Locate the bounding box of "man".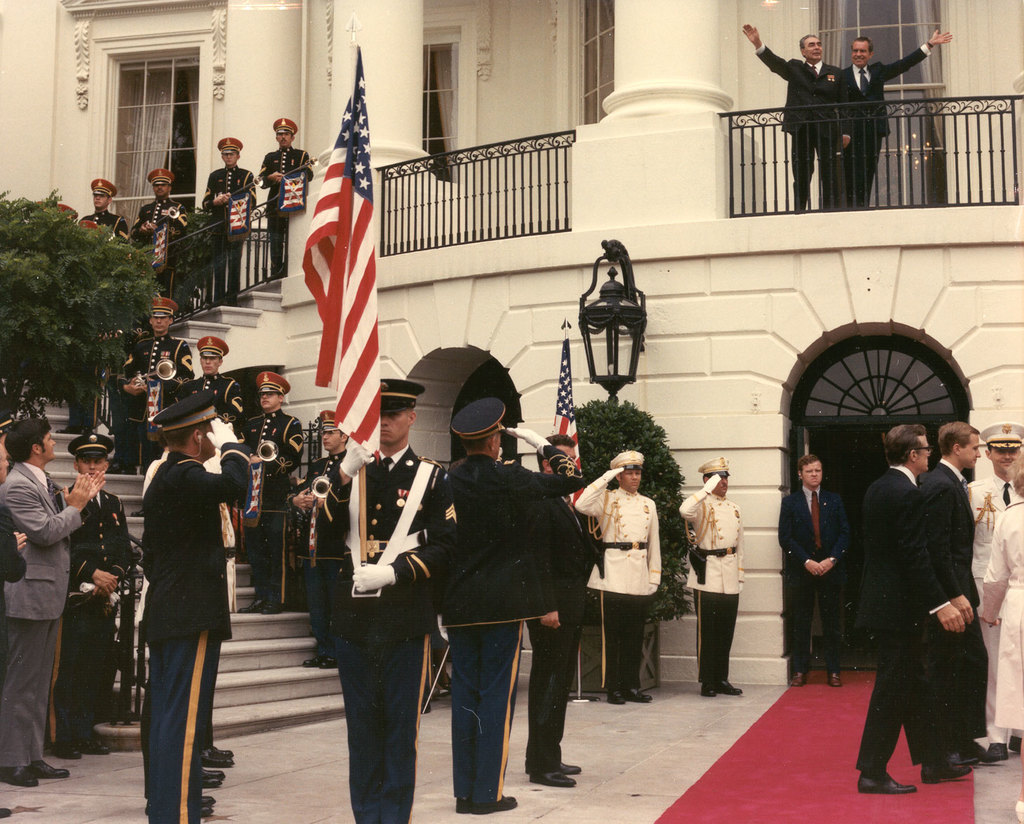
Bounding box: bbox=(77, 177, 127, 242).
